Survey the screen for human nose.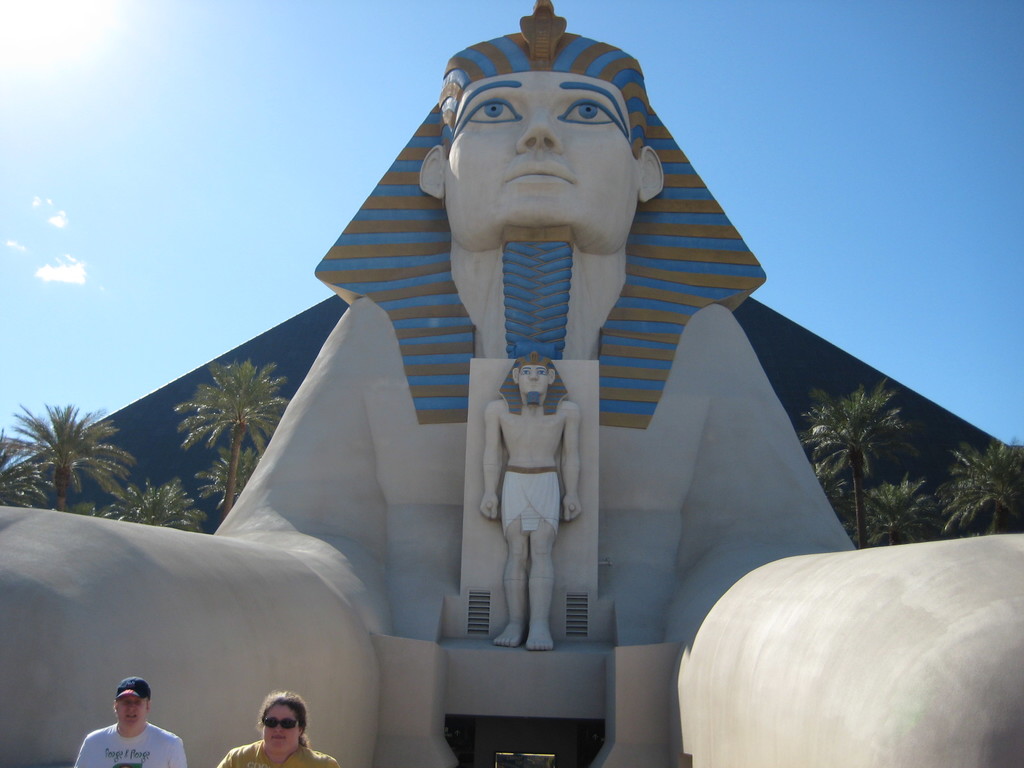
Survey found: [271,723,284,734].
